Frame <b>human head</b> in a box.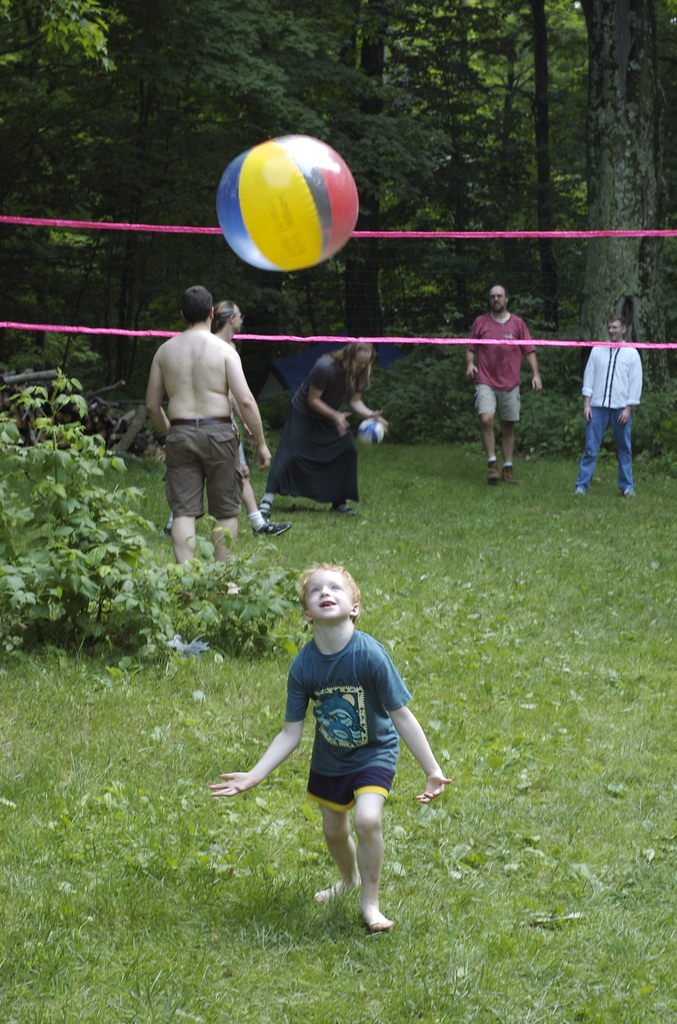
<region>212, 296, 249, 337</region>.
